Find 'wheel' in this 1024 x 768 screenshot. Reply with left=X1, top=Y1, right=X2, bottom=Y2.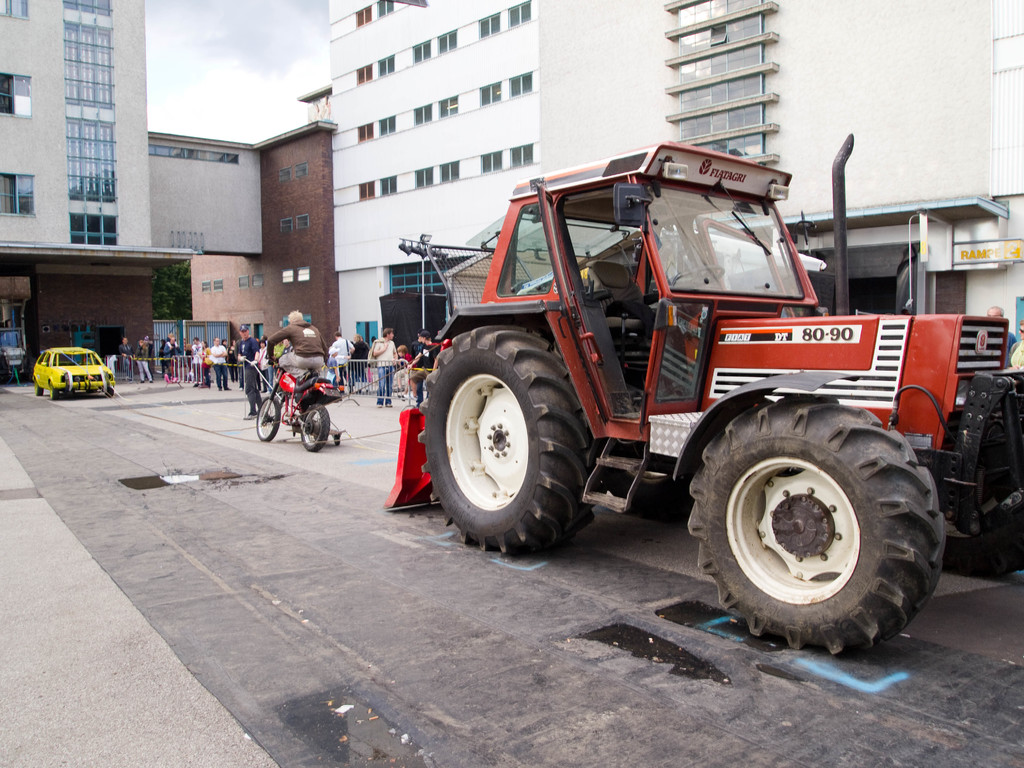
left=51, top=384, right=60, bottom=399.
